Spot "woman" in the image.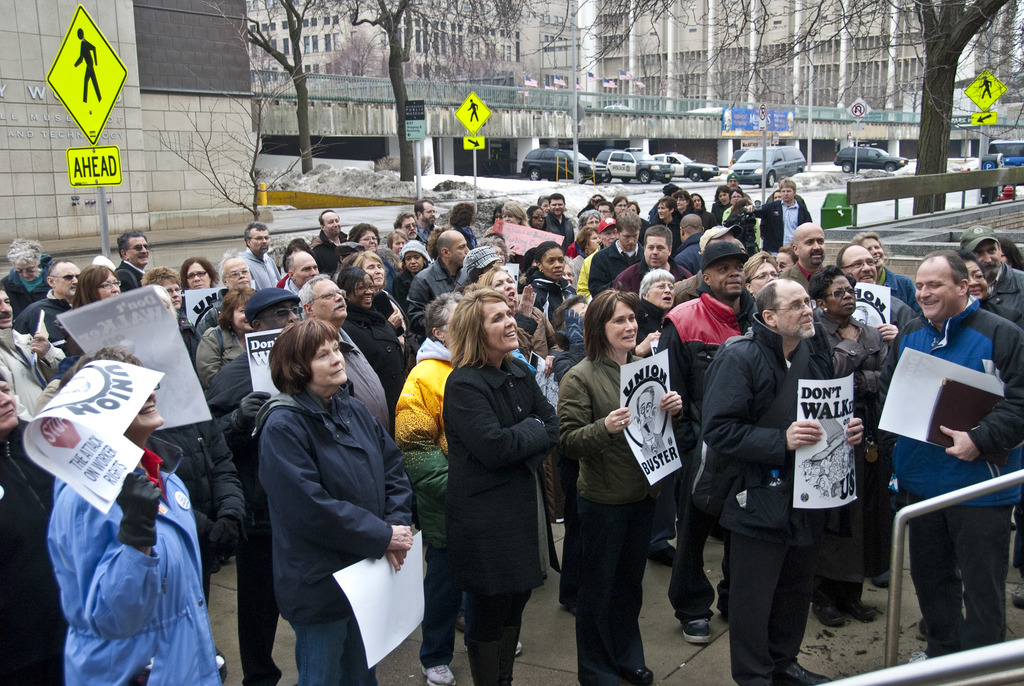
"woman" found at left=525, top=240, right=580, bottom=313.
